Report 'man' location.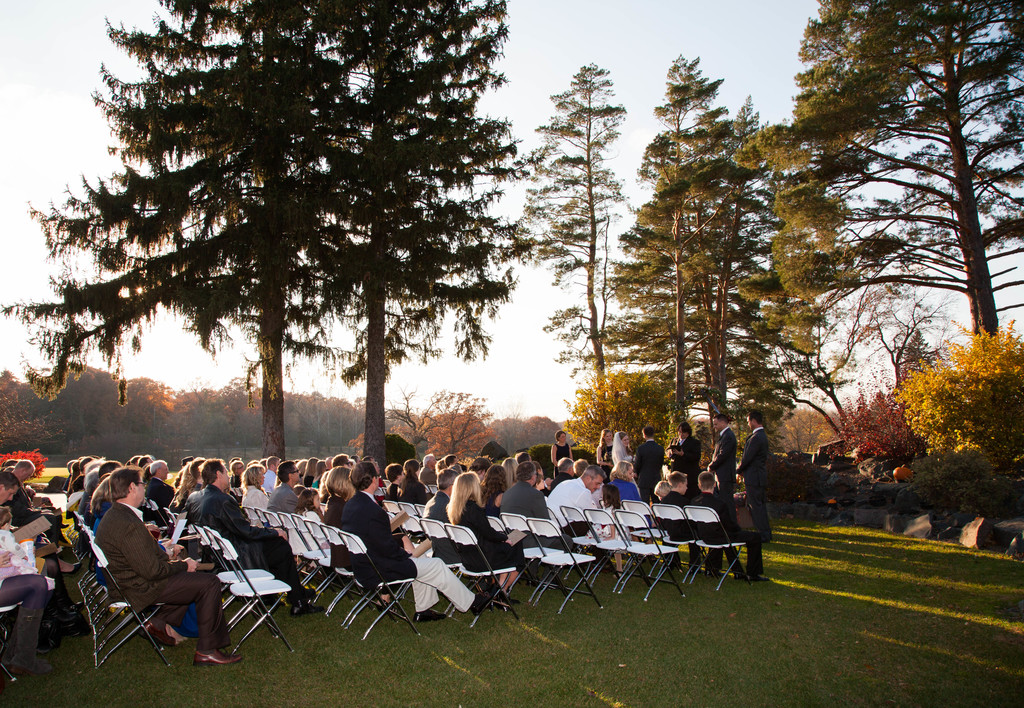
Report: select_region(13, 458, 65, 538).
